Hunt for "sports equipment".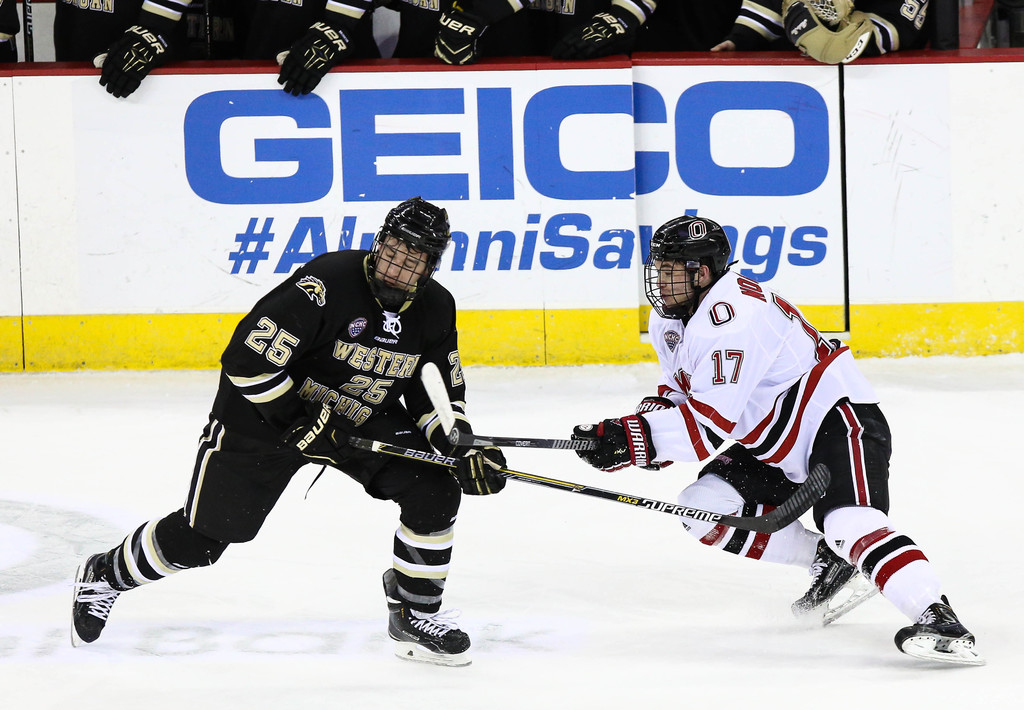
Hunted down at [x1=781, y1=0, x2=871, y2=62].
